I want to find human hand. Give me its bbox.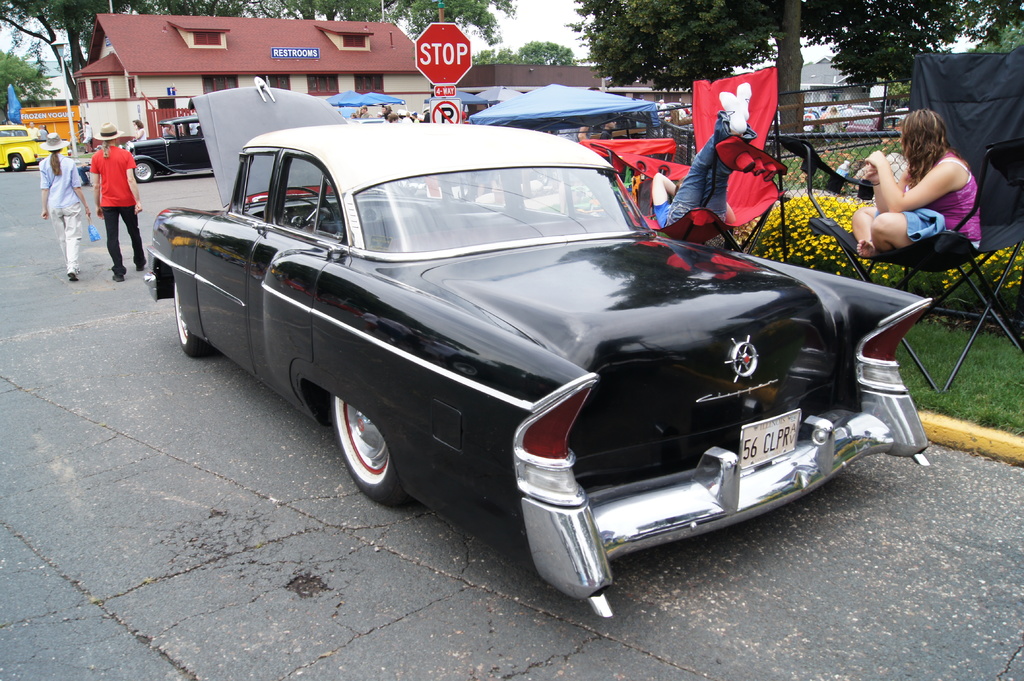
[left=863, top=148, right=887, bottom=172].
